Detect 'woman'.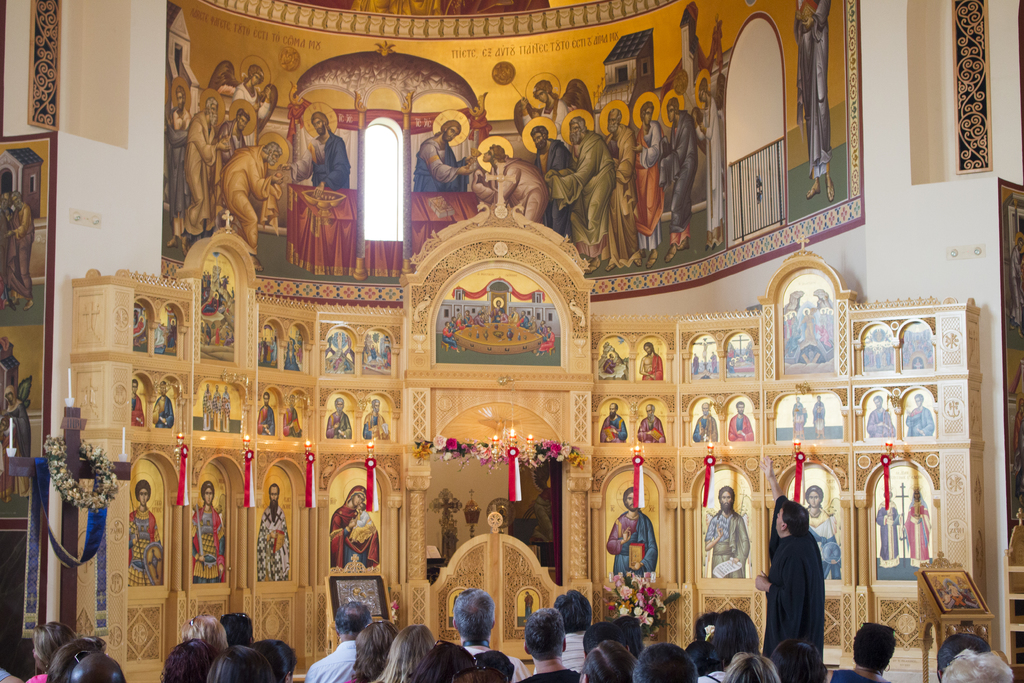
Detected at 211, 643, 281, 682.
